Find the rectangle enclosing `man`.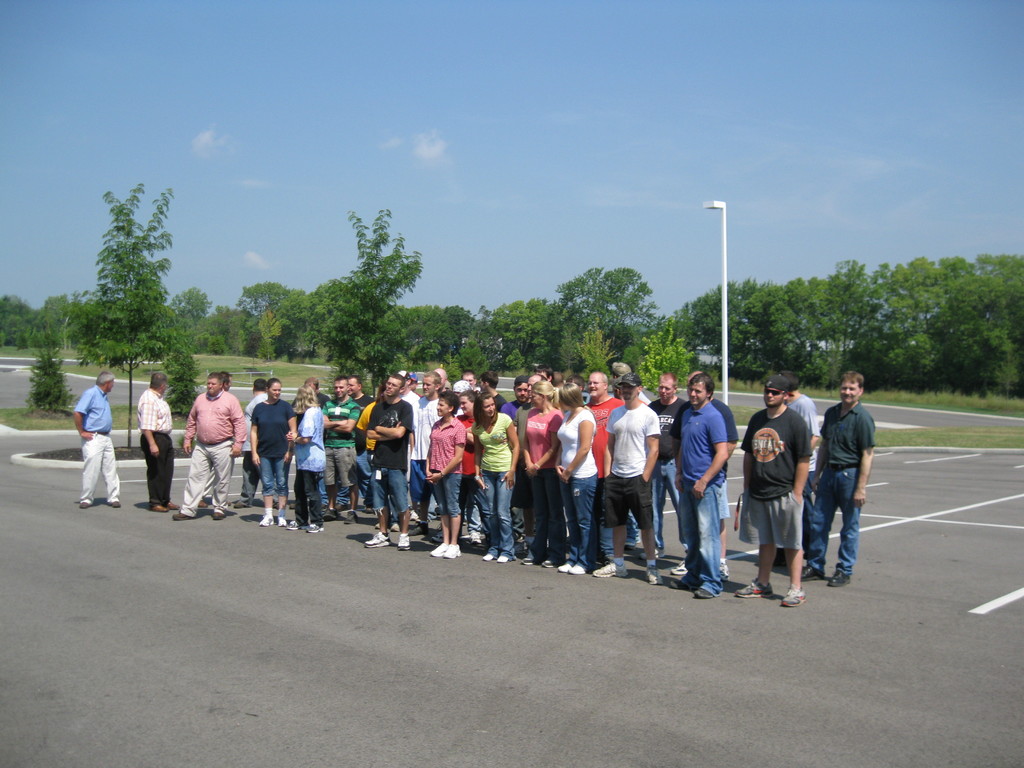
{"left": 413, "top": 371, "right": 443, "bottom": 542}.
